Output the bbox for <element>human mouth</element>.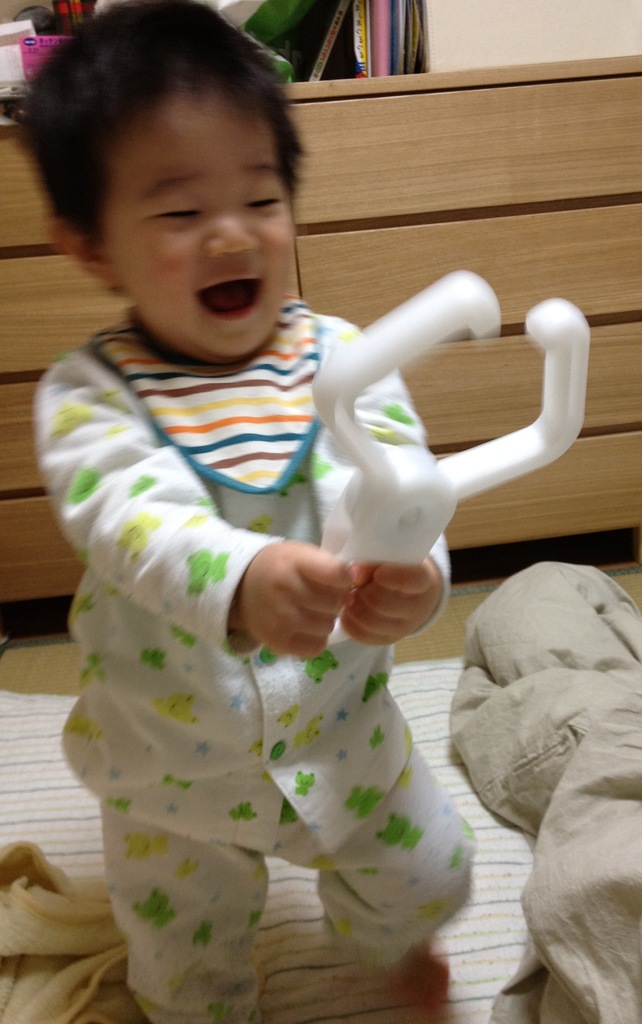
192/278/263/321.
